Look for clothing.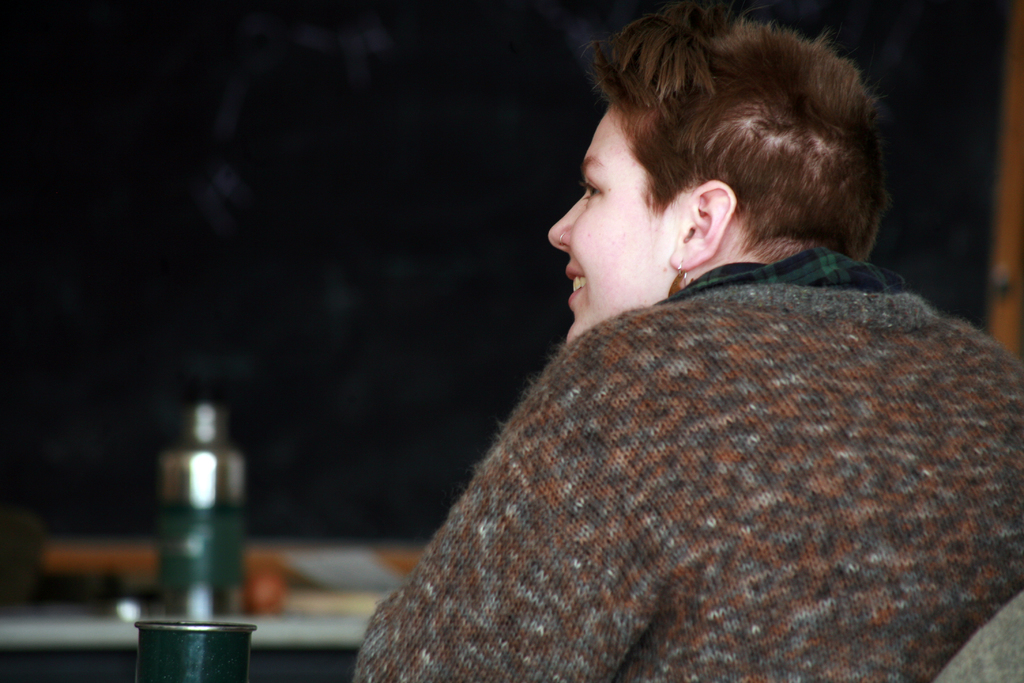
Found: 357 233 1023 682.
